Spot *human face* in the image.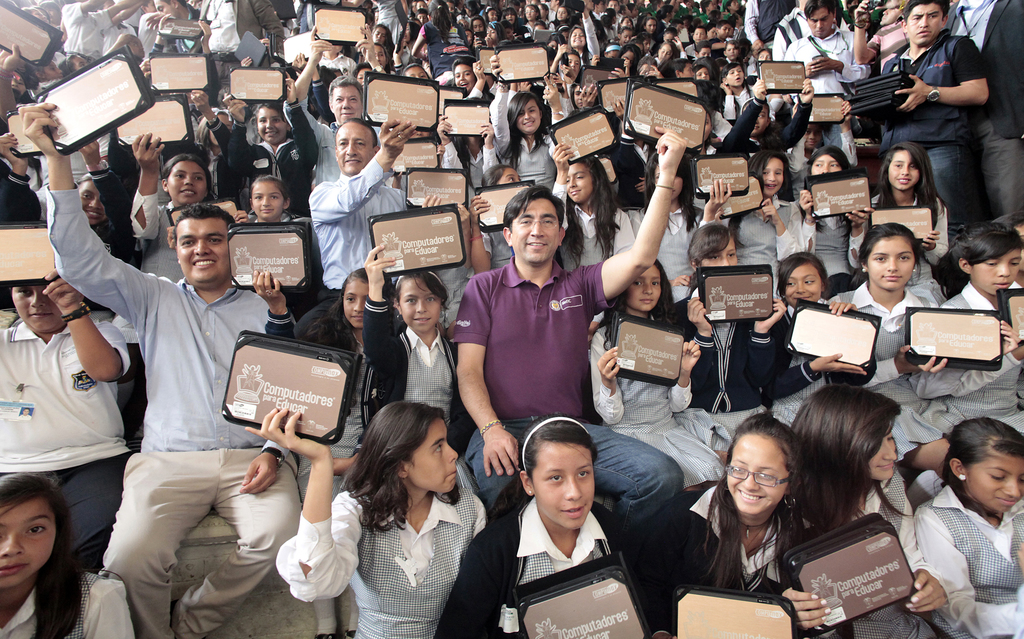
*human face* found at bbox=(511, 198, 566, 263).
